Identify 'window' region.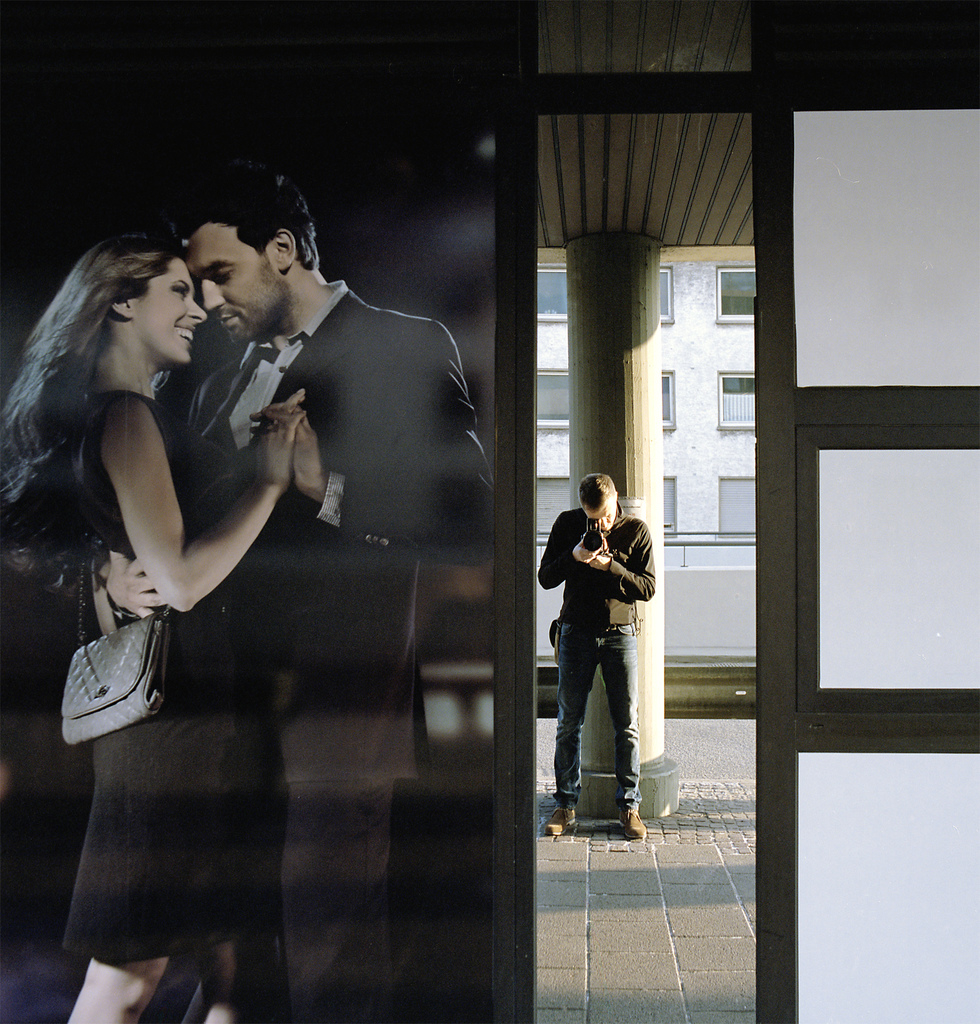
Region: rect(532, 476, 572, 548).
